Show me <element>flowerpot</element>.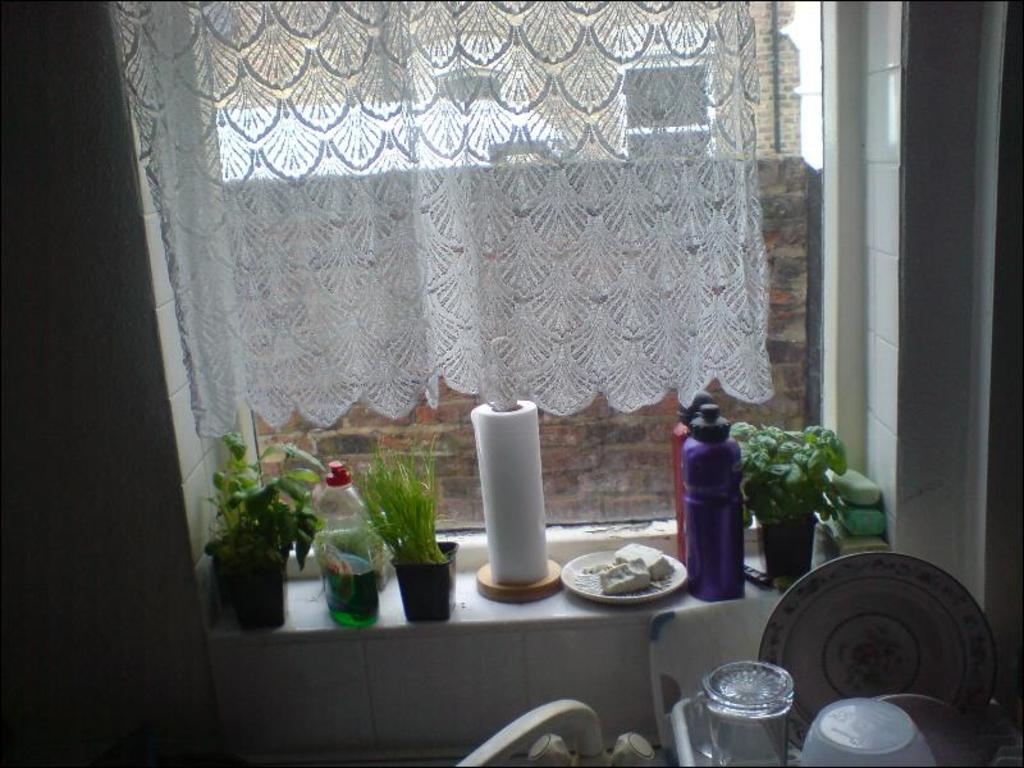
<element>flowerpot</element> is here: <region>749, 515, 822, 585</region>.
